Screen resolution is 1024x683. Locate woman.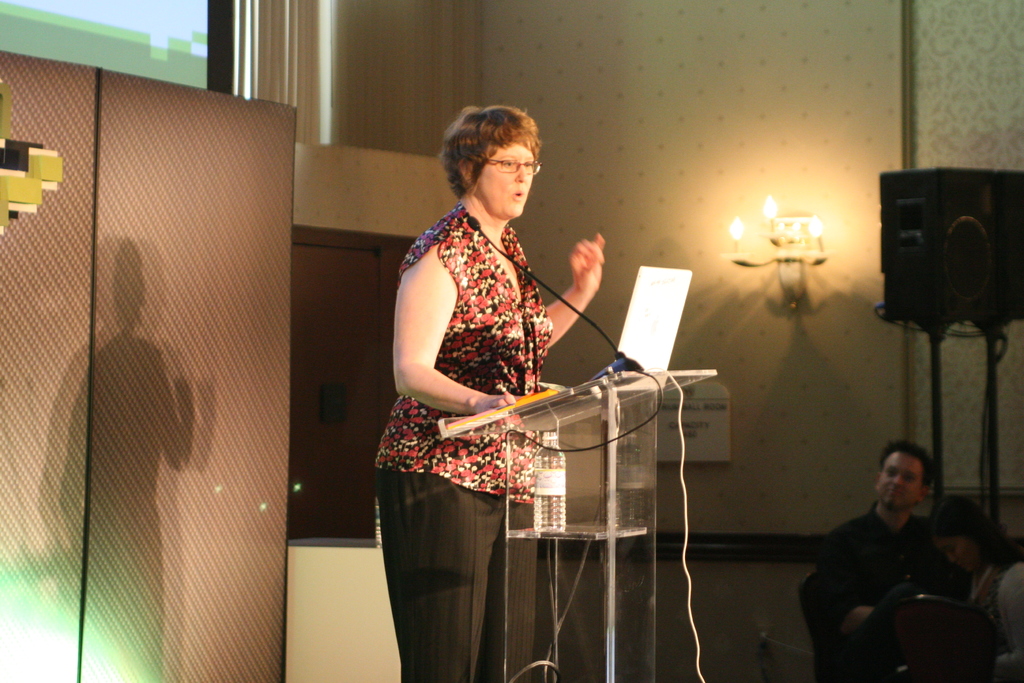
<box>371,97,604,682</box>.
